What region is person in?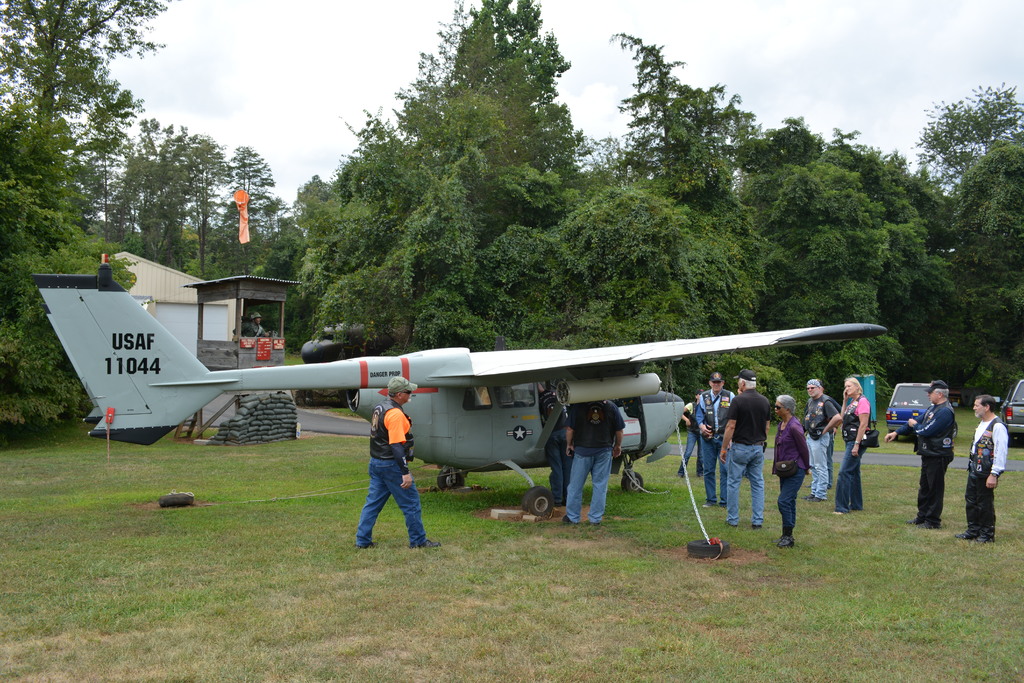
{"left": 536, "top": 382, "right": 572, "bottom": 505}.
